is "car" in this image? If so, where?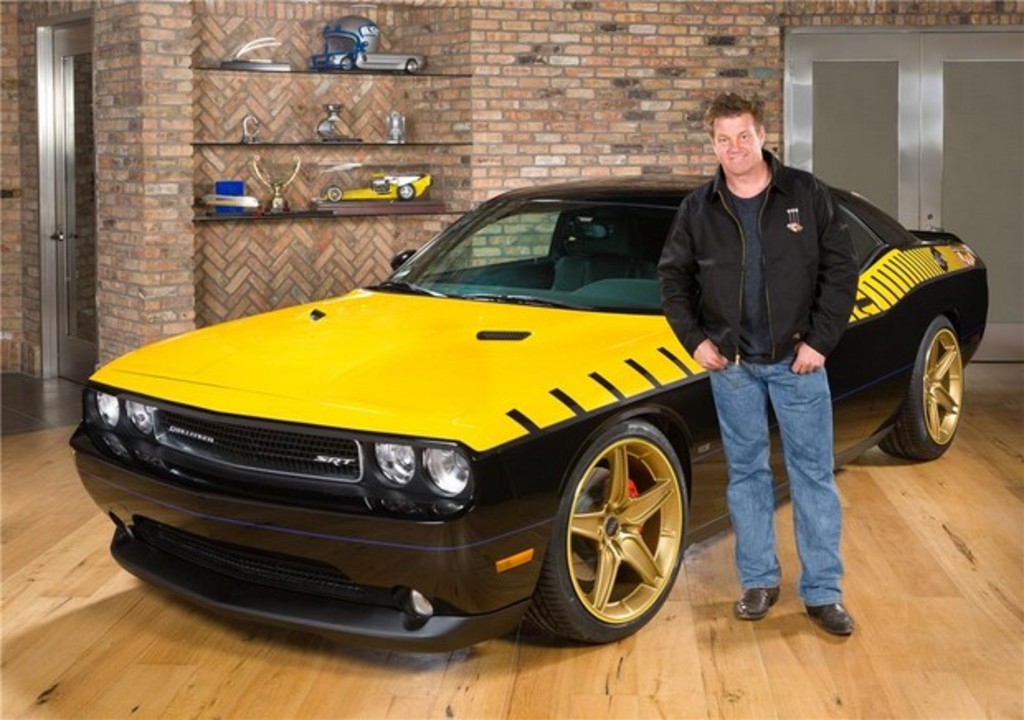
Yes, at locate(59, 175, 788, 647).
